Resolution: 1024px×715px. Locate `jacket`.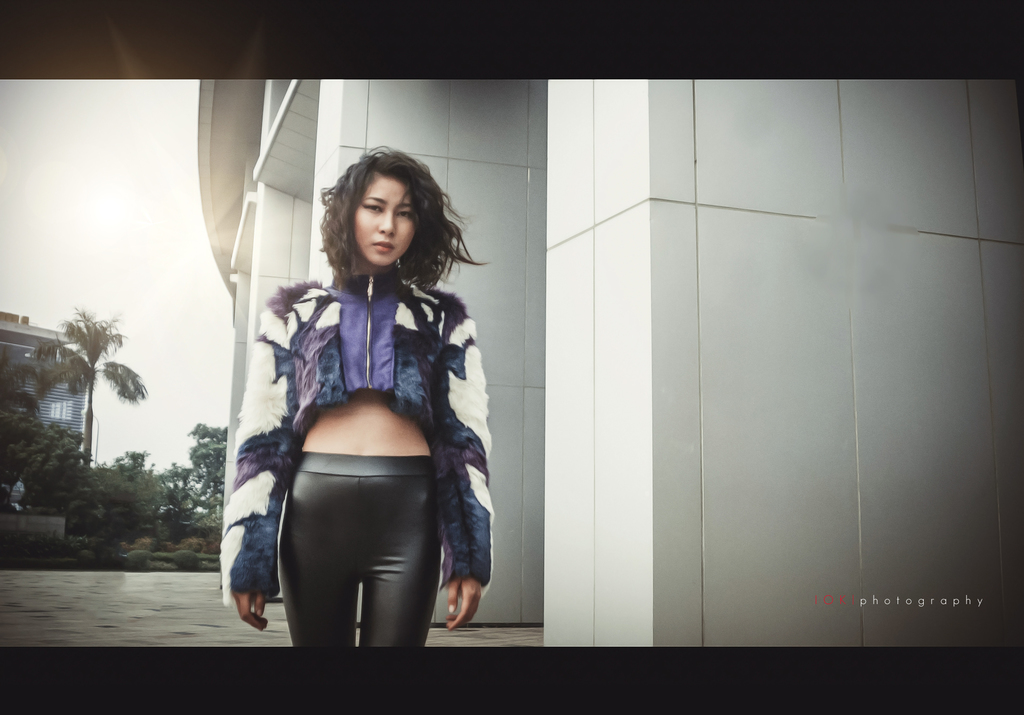
bbox=(191, 212, 506, 579).
